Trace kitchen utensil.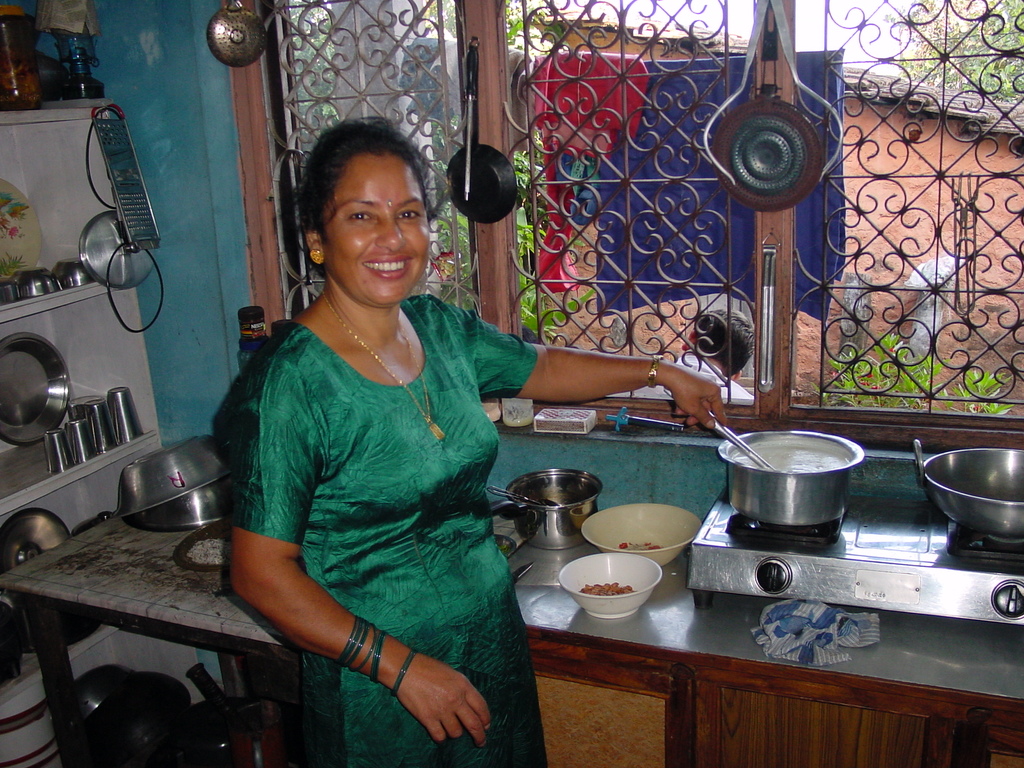
Traced to 911:438:1023:543.
